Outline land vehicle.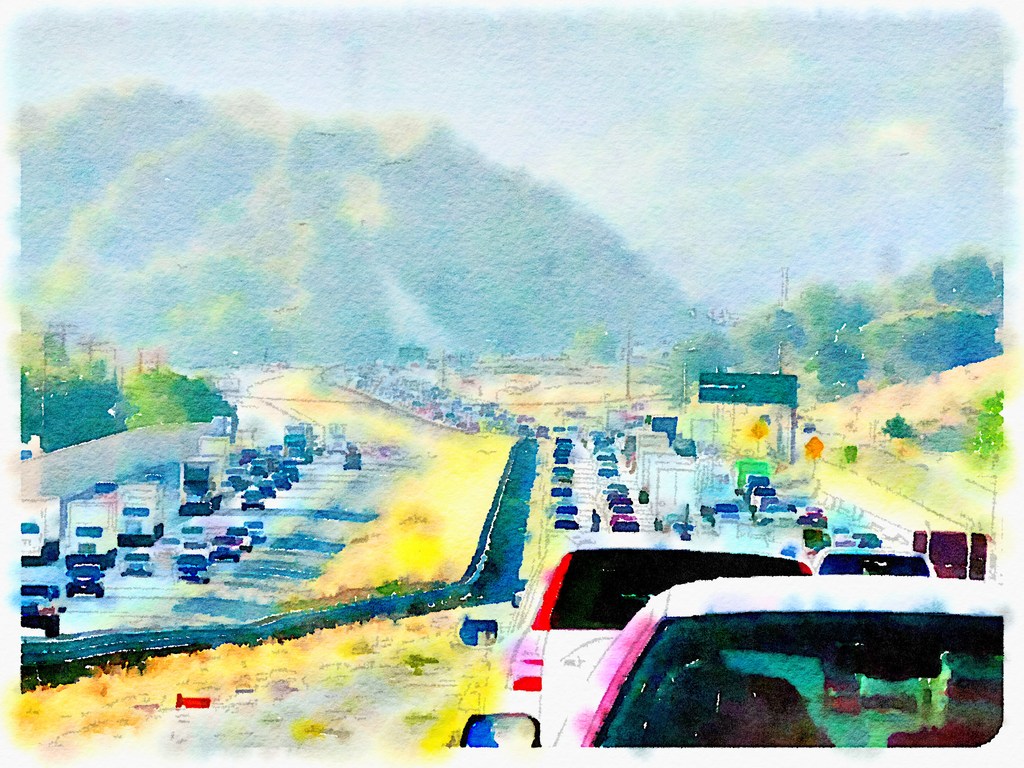
Outline: {"x1": 546, "y1": 481, "x2": 572, "y2": 497}.
